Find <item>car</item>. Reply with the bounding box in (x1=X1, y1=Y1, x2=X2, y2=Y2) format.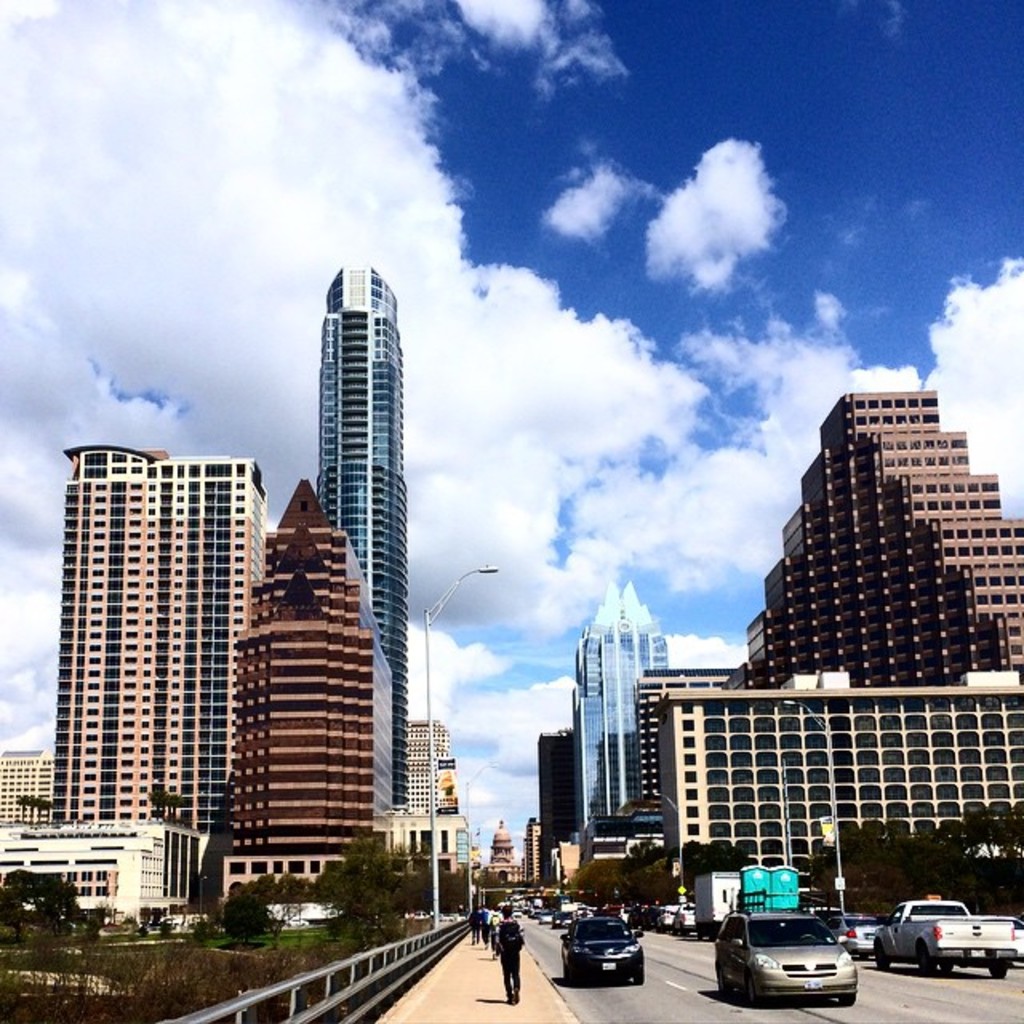
(x1=712, y1=914, x2=859, y2=1005).
